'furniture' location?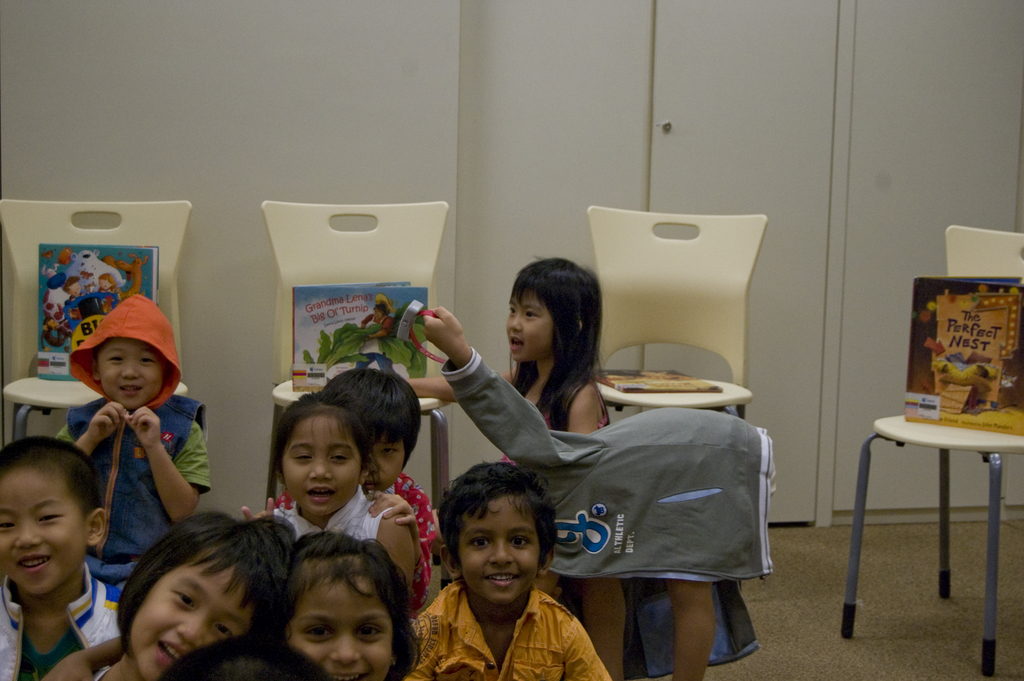
left=842, top=226, right=1023, bottom=674
